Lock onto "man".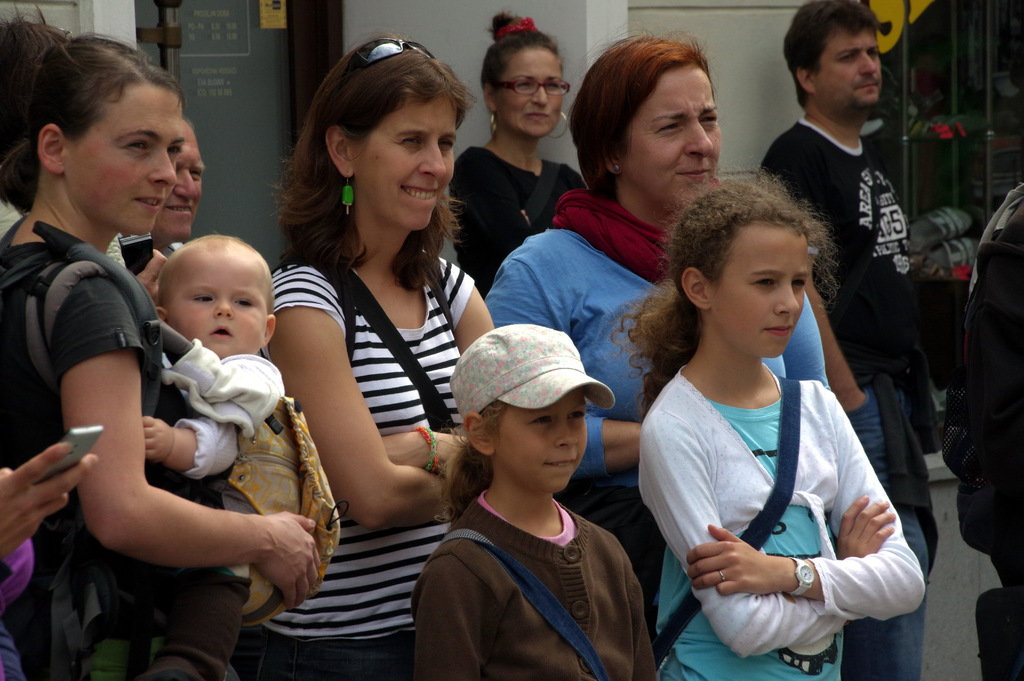
Locked: bbox=(771, 0, 925, 680).
